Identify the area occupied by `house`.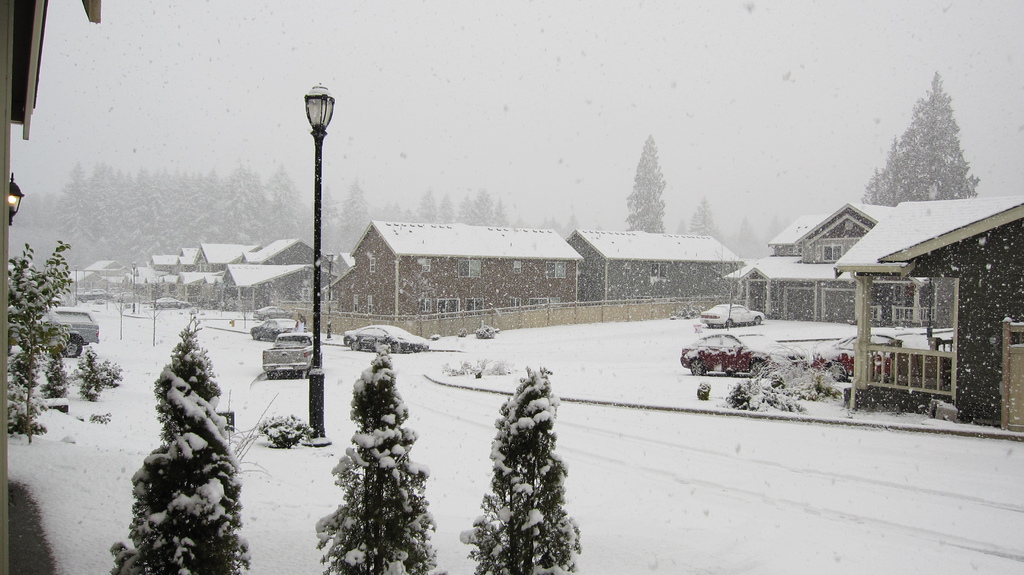
Area: (left=572, top=229, right=748, bottom=324).
